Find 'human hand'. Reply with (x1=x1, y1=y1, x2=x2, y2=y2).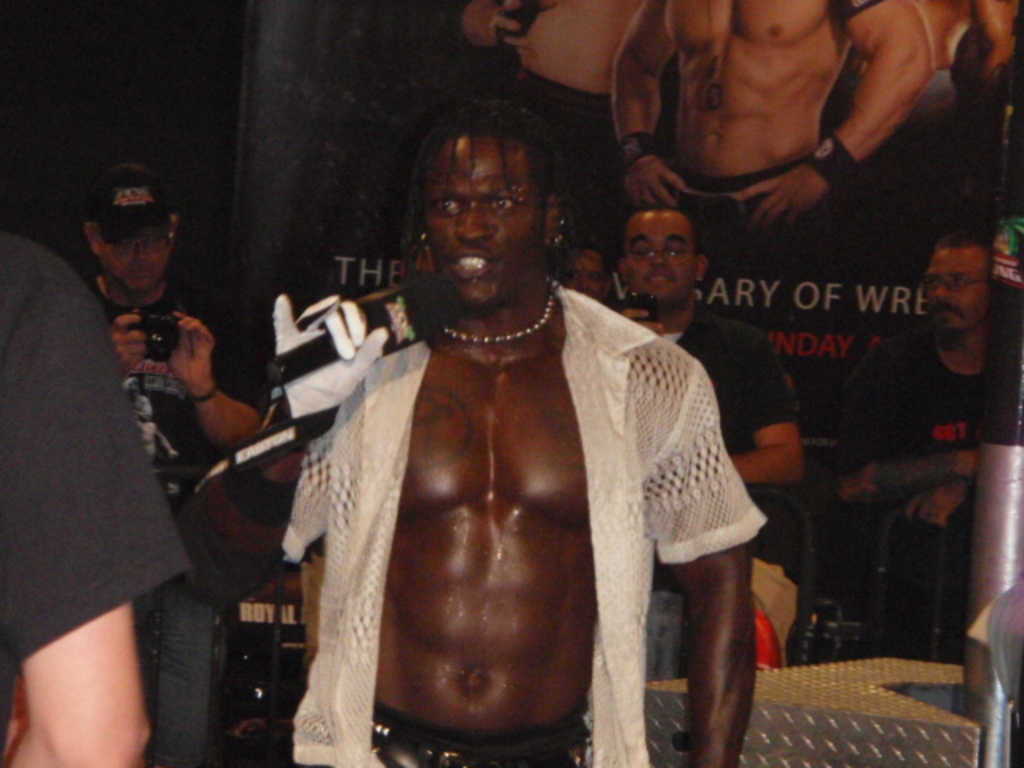
(x1=902, y1=477, x2=973, y2=533).
